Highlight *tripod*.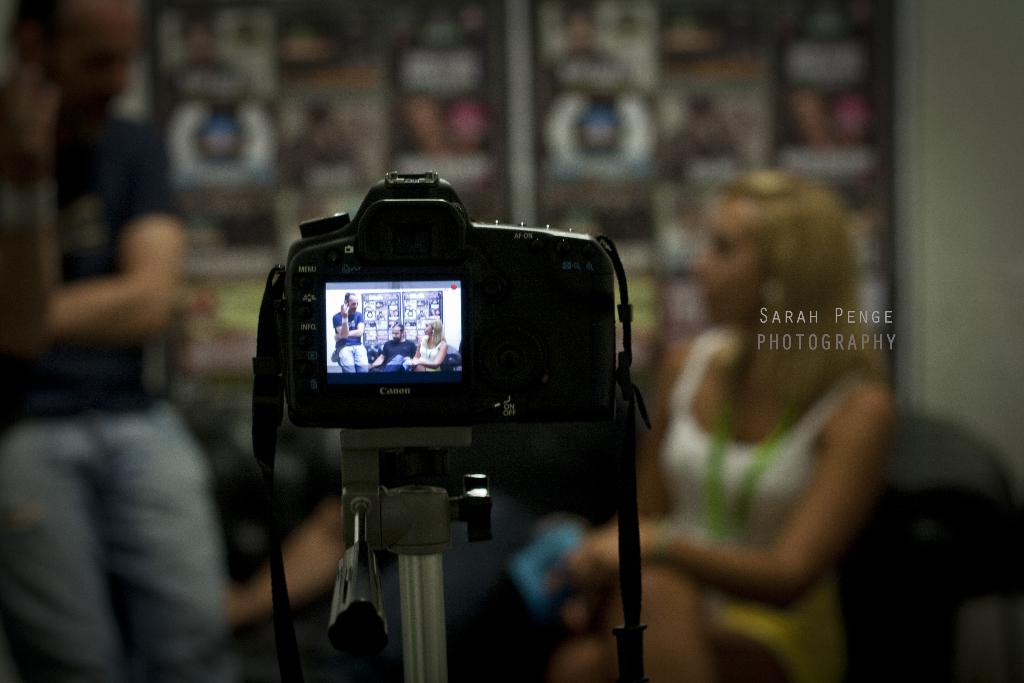
Highlighted region: select_region(324, 431, 497, 682).
